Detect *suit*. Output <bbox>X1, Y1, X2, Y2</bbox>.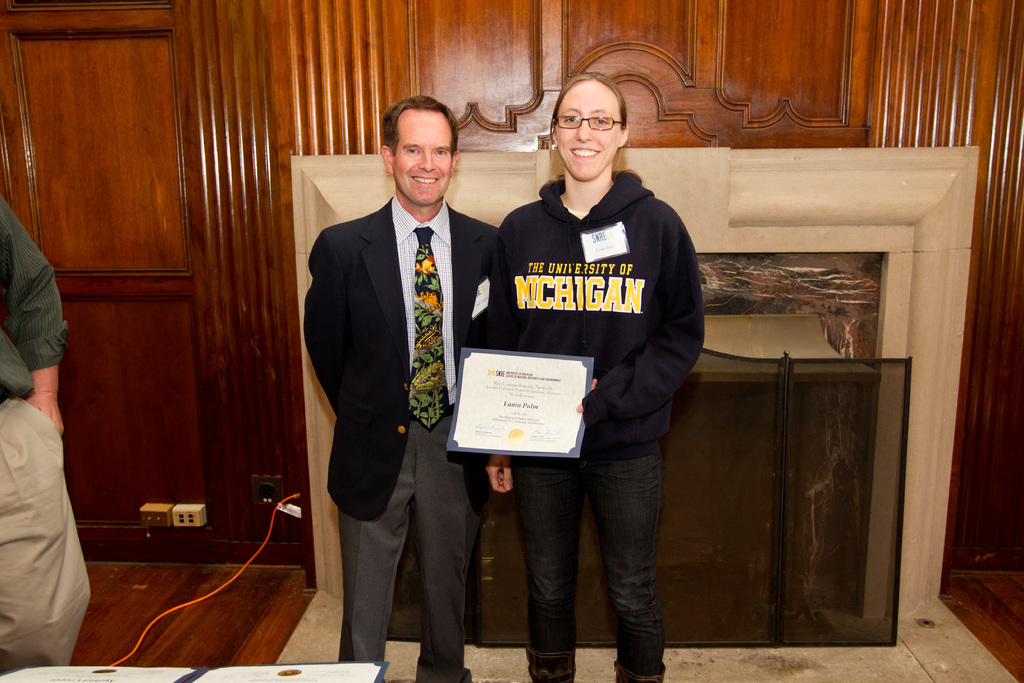
<bbox>311, 92, 499, 661</bbox>.
